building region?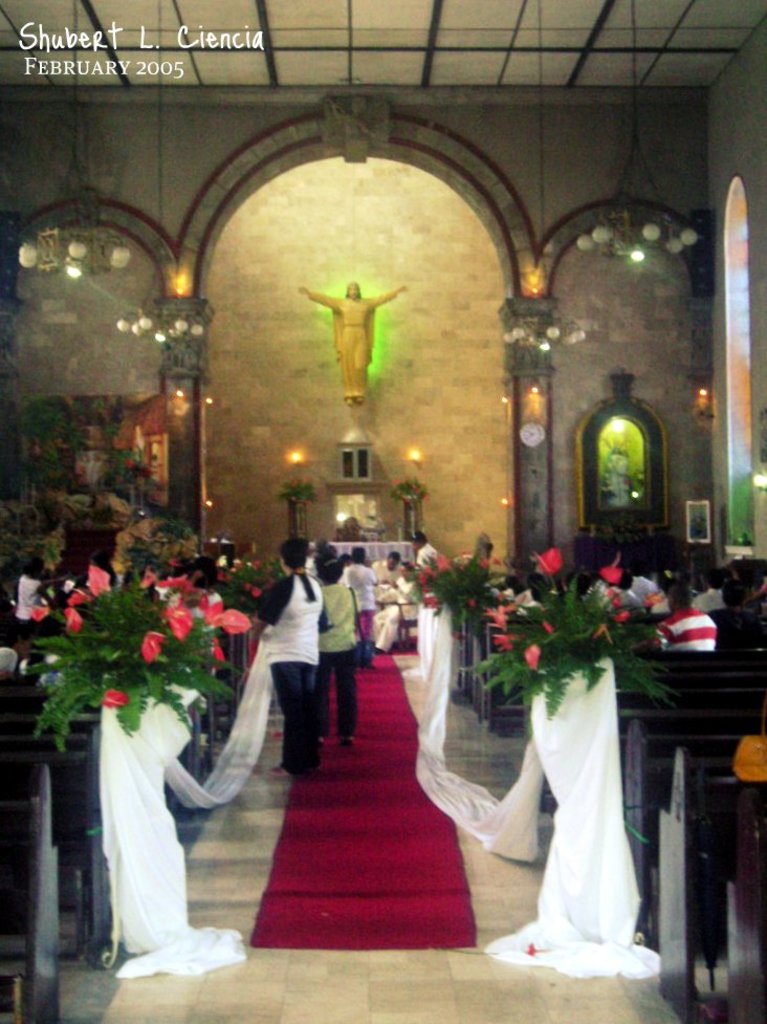
0 0 766 1023
